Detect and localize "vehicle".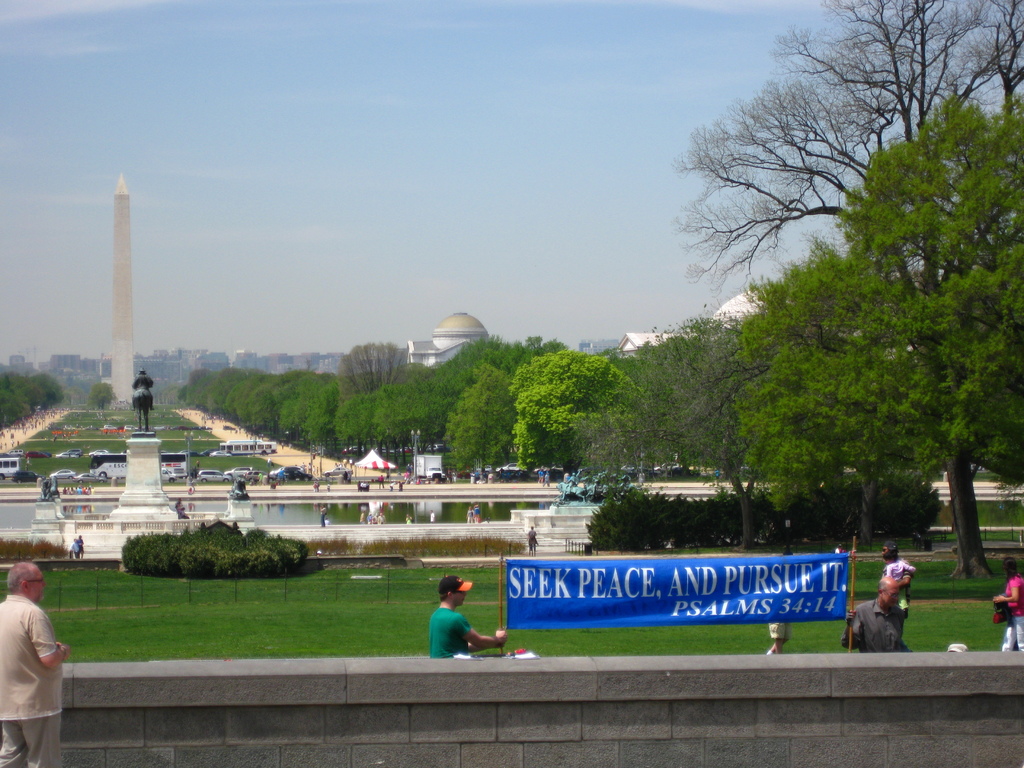
Localized at [209,447,234,460].
